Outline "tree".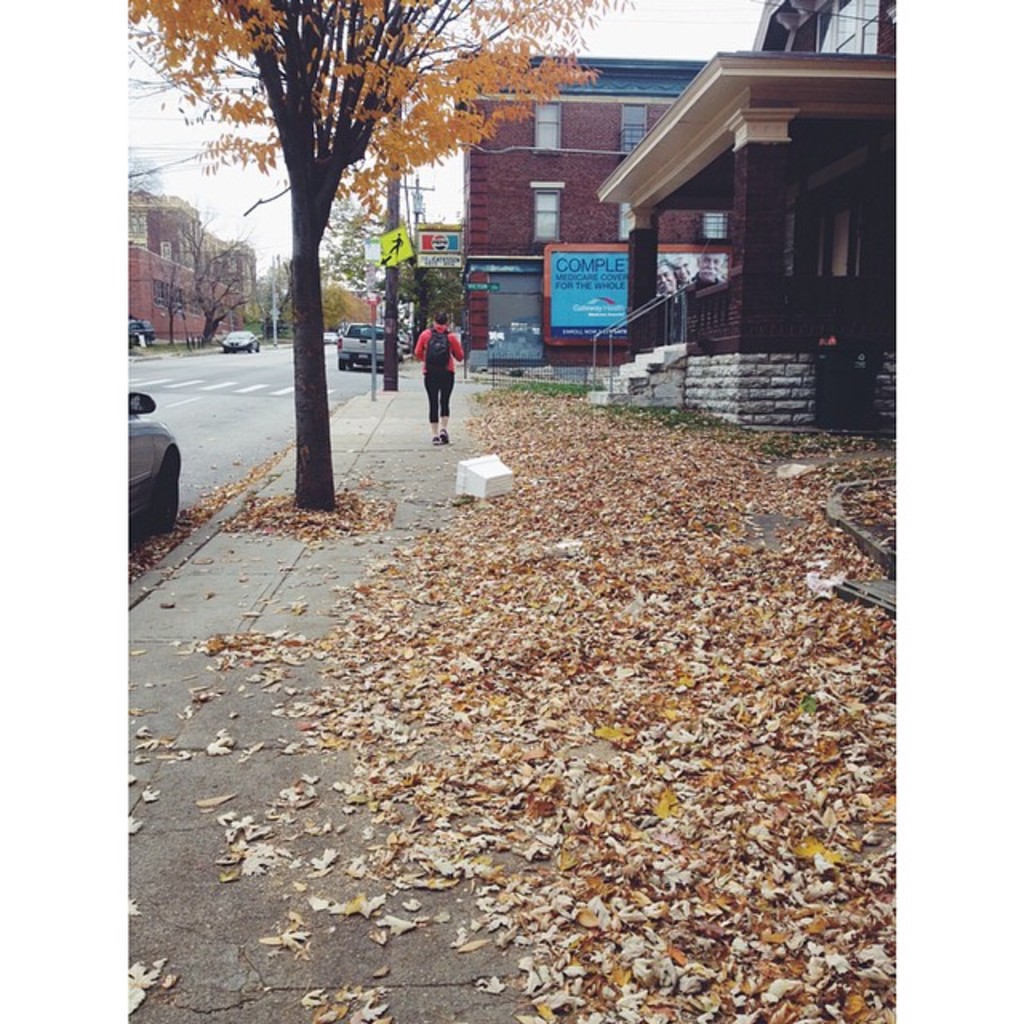
Outline: 301:200:378:299.
